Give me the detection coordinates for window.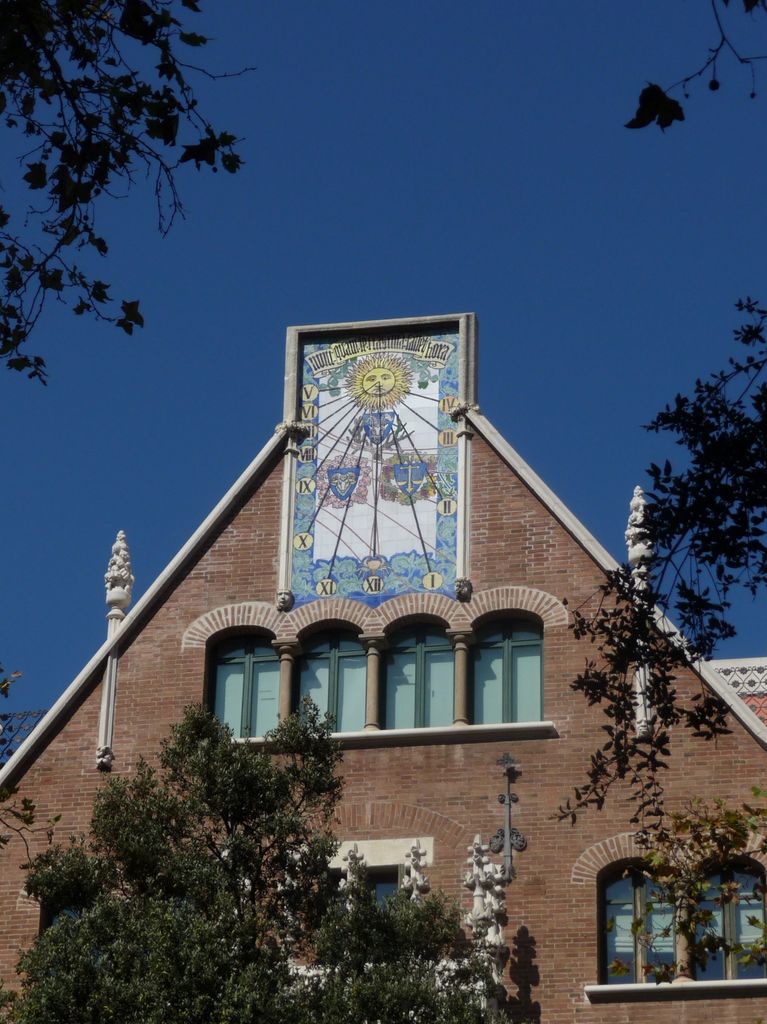
287:619:377:732.
